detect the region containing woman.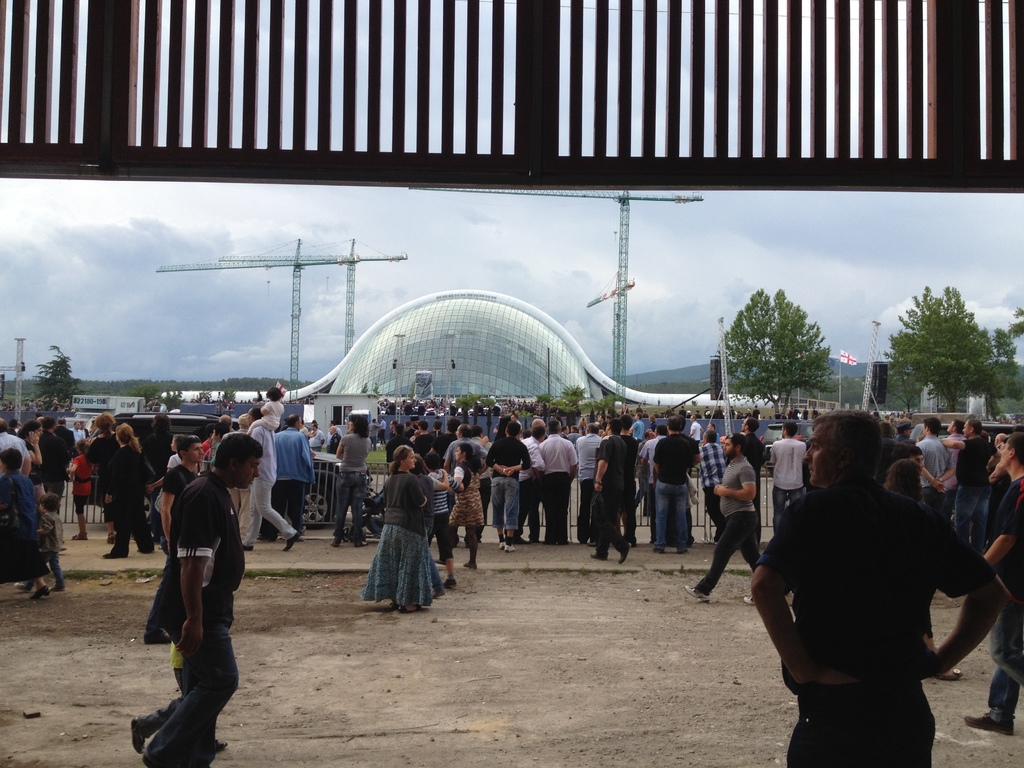
[x1=452, y1=443, x2=485, y2=572].
